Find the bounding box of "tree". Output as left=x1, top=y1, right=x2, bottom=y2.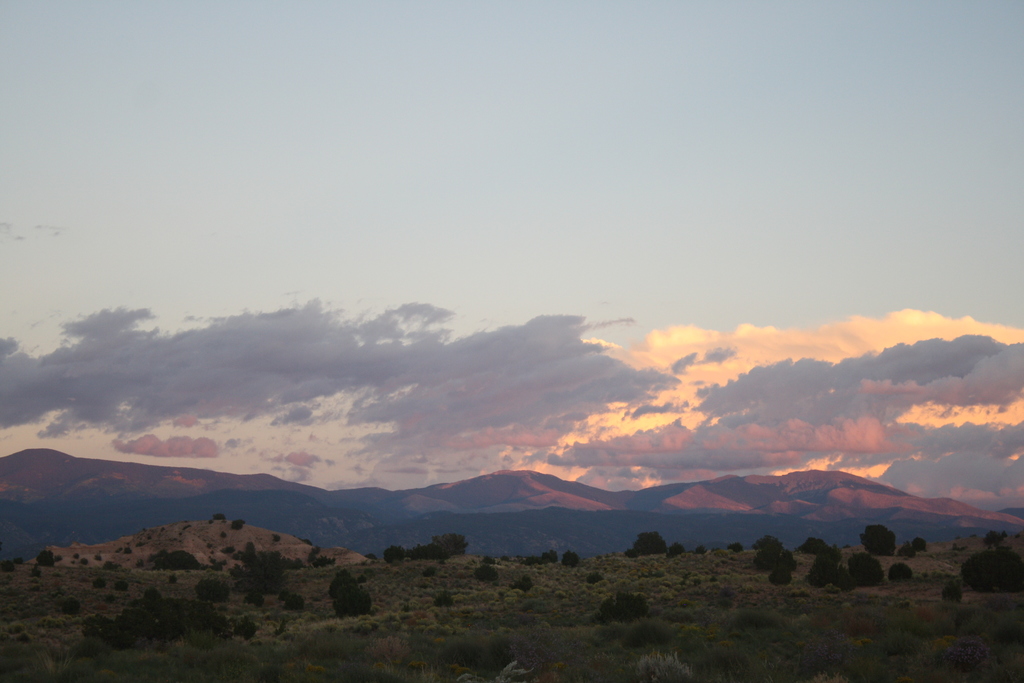
left=890, top=556, right=916, bottom=585.
